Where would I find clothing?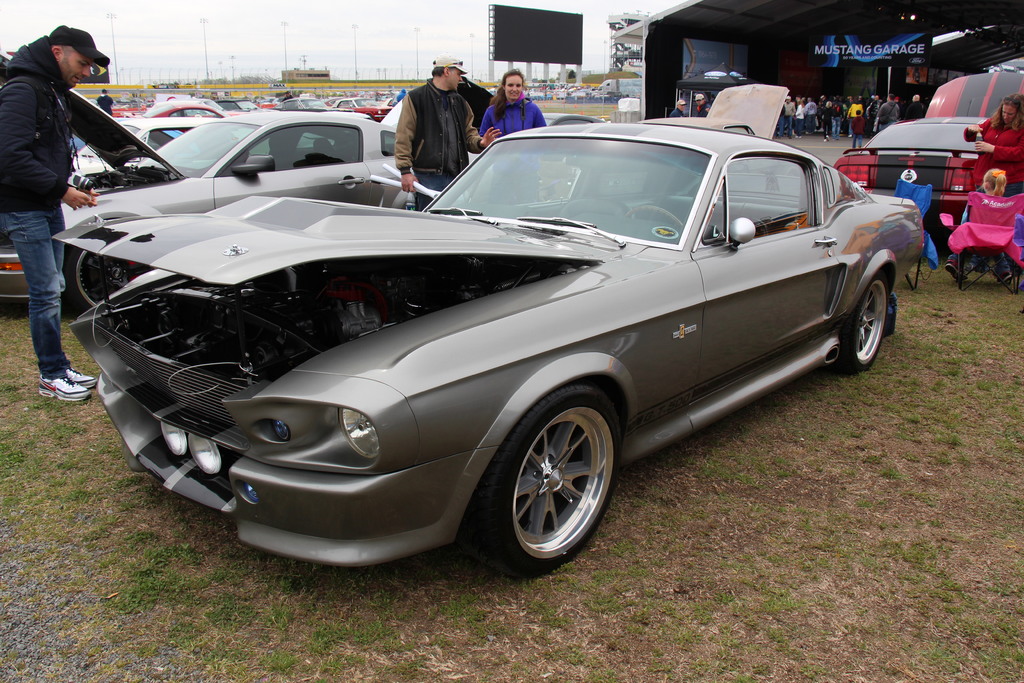
At detection(952, 188, 1023, 292).
